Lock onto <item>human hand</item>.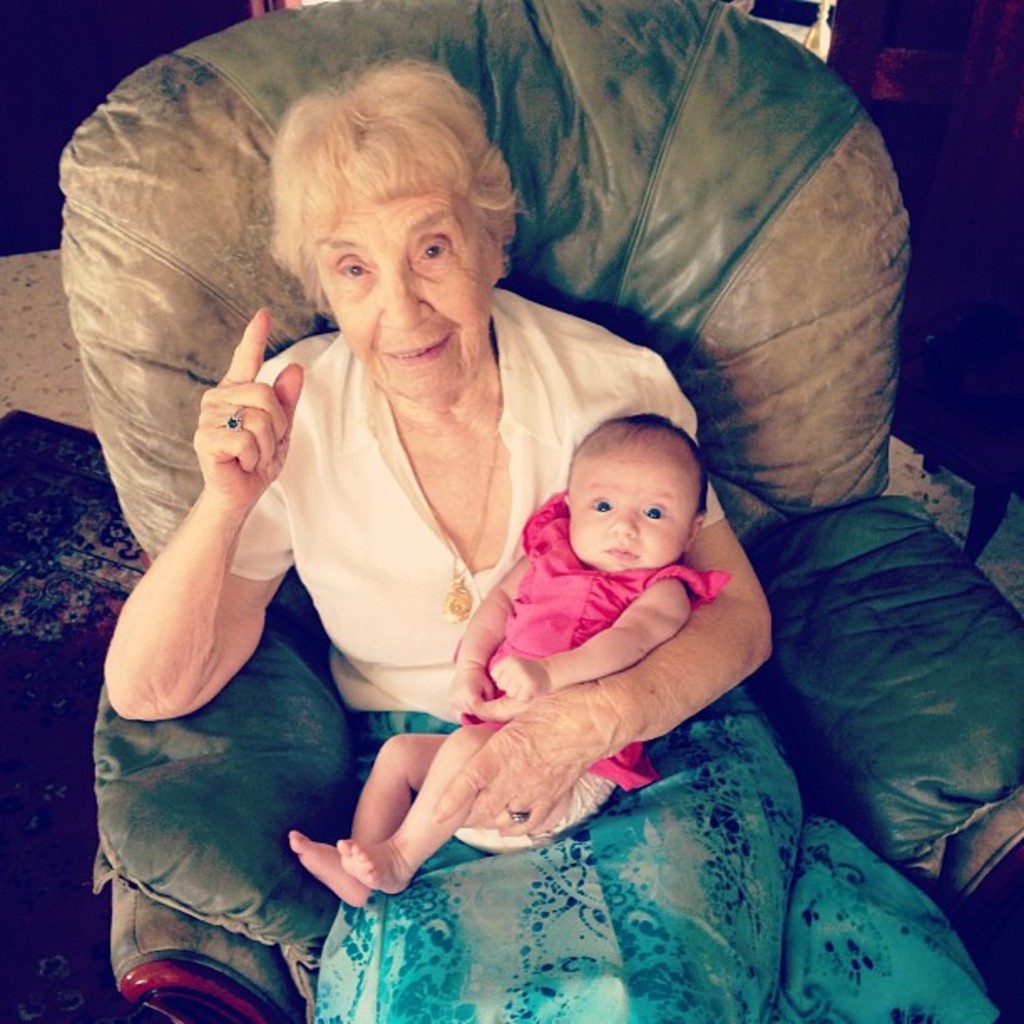
Locked: x1=425 y1=696 x2=597 y2=837.
